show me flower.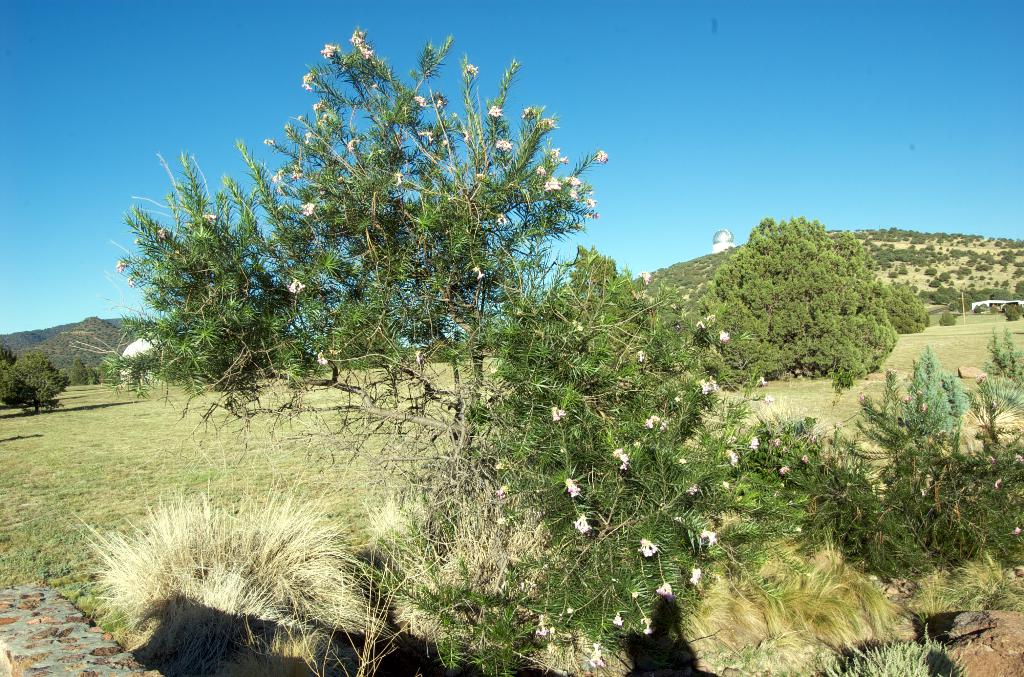
flower is here: rect(689, 564, 703, 584).
